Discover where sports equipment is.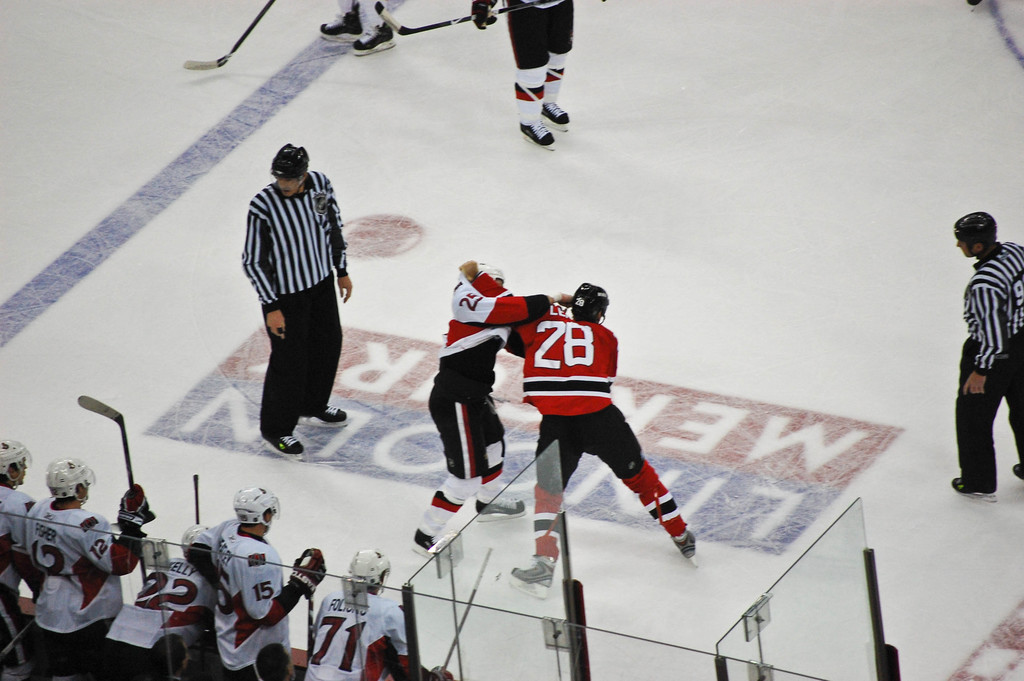
Discovered at 416/530/435/562.
